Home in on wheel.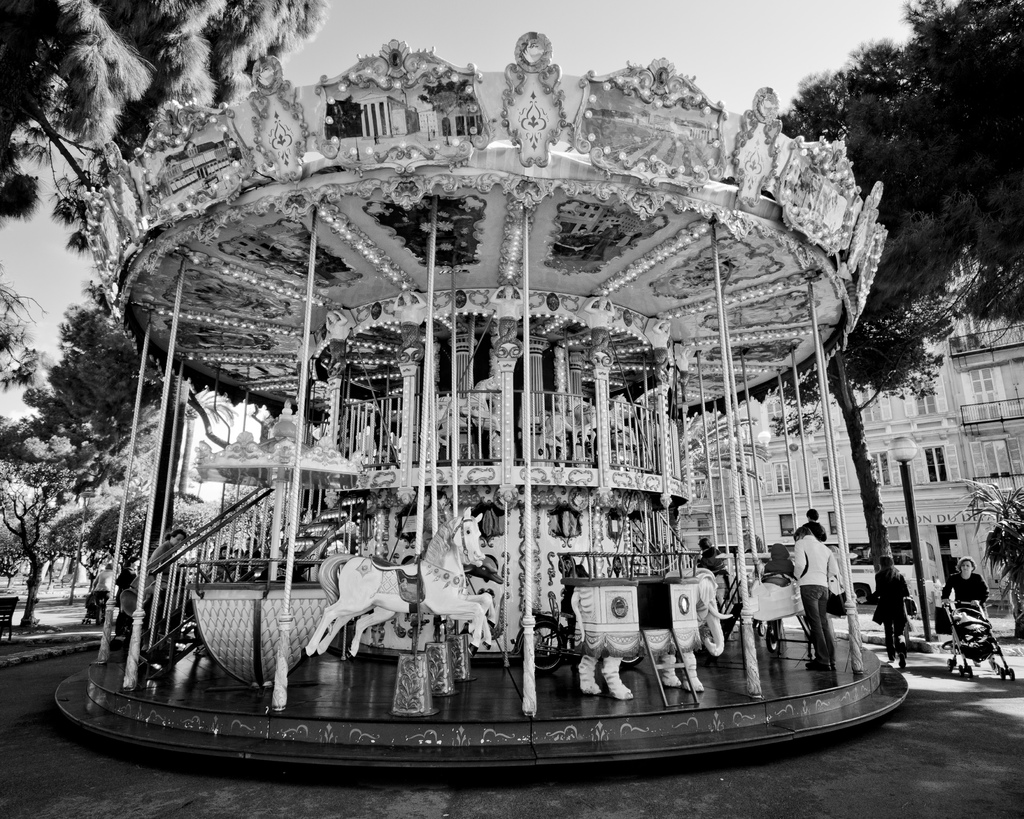
Homed in at [x1=516, y1=613, x2=574, y2=669].
